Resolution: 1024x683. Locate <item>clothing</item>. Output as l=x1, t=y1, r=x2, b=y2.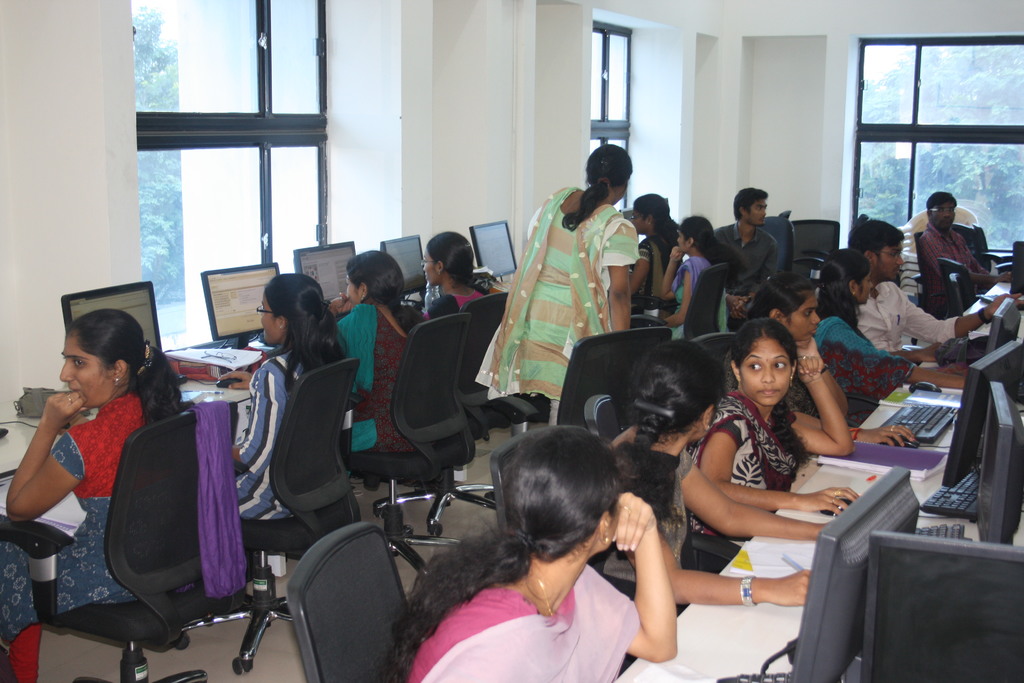
l=689, t=381, r=808, b=541.
